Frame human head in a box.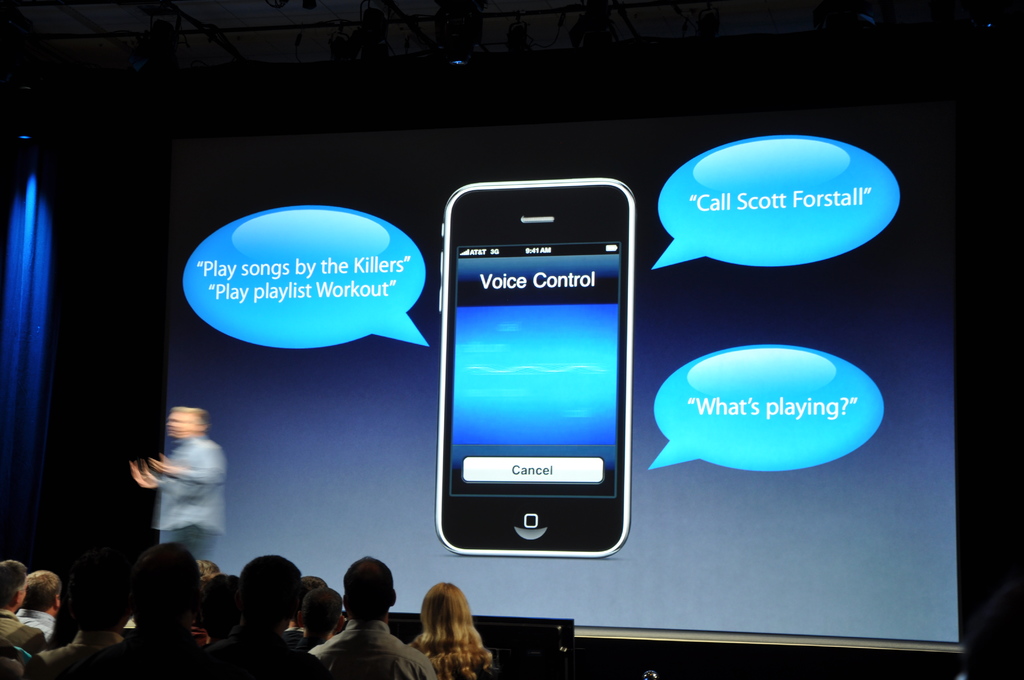
[115,558,199,644].
